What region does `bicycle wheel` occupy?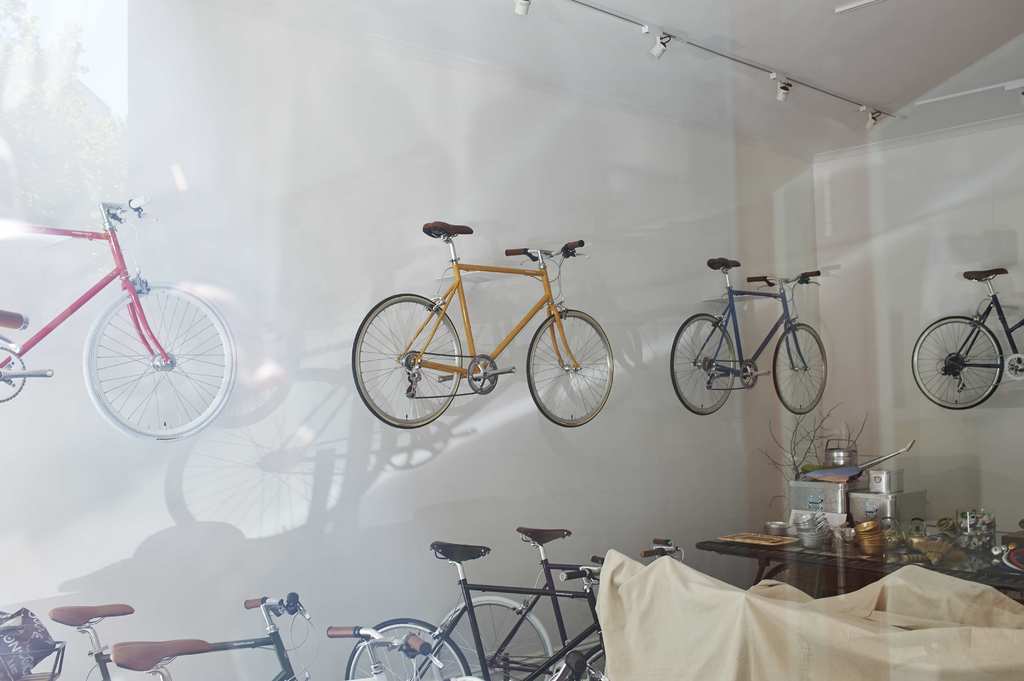
345, 620, 469, 680.
